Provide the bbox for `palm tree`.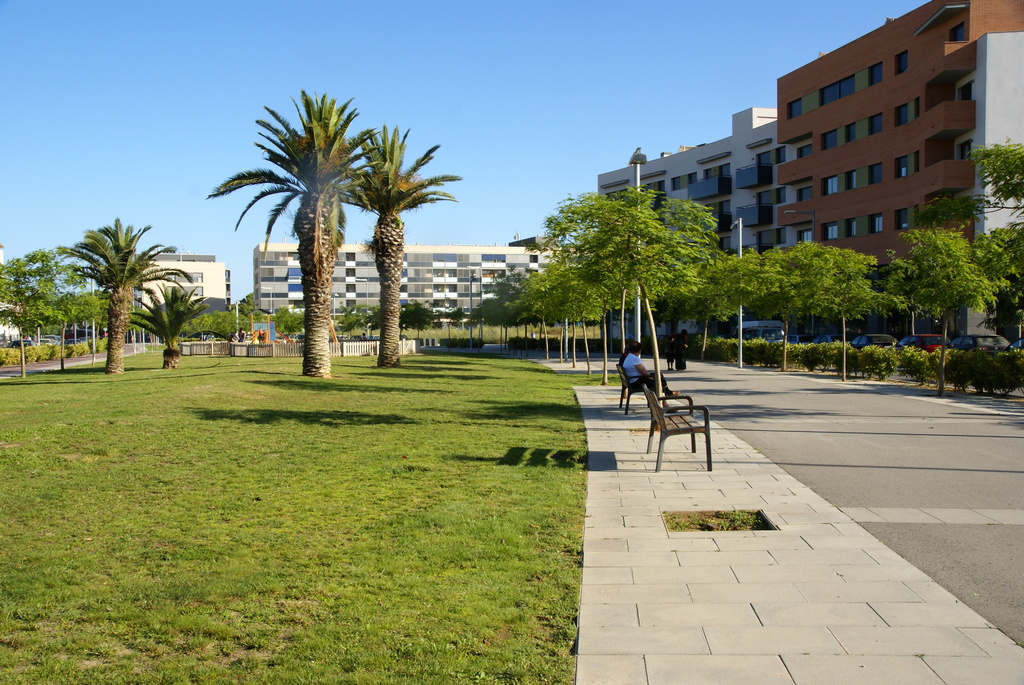
region(44, 257, 122, 404).
